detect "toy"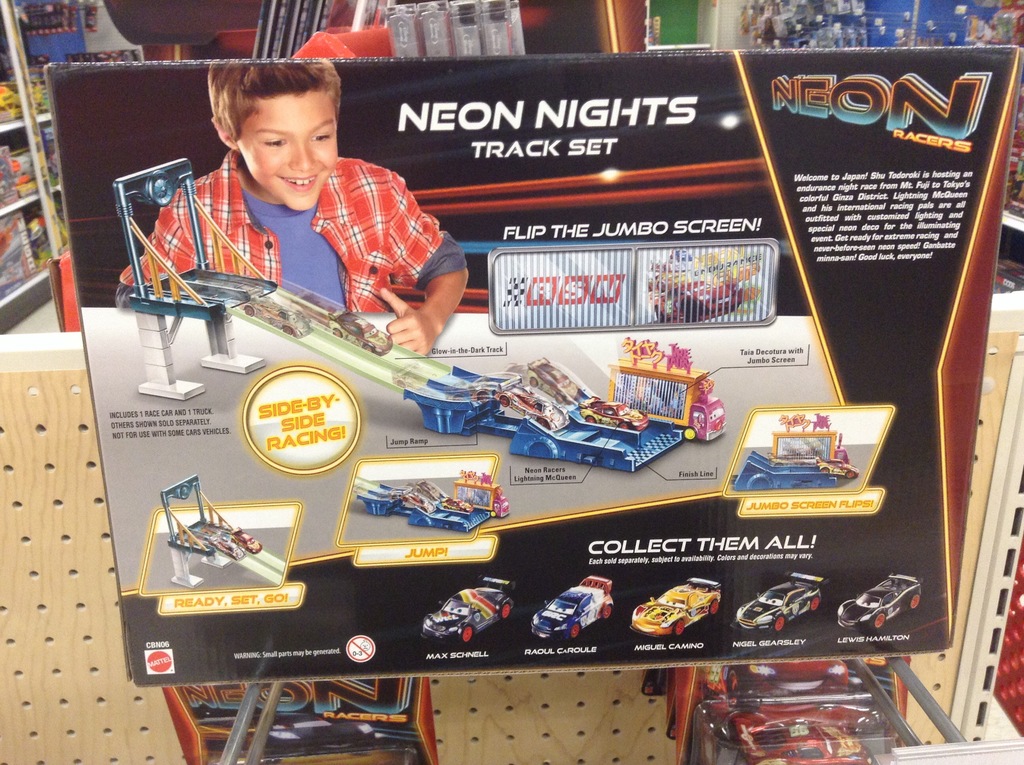
rect(112, 159, 684, 479)
